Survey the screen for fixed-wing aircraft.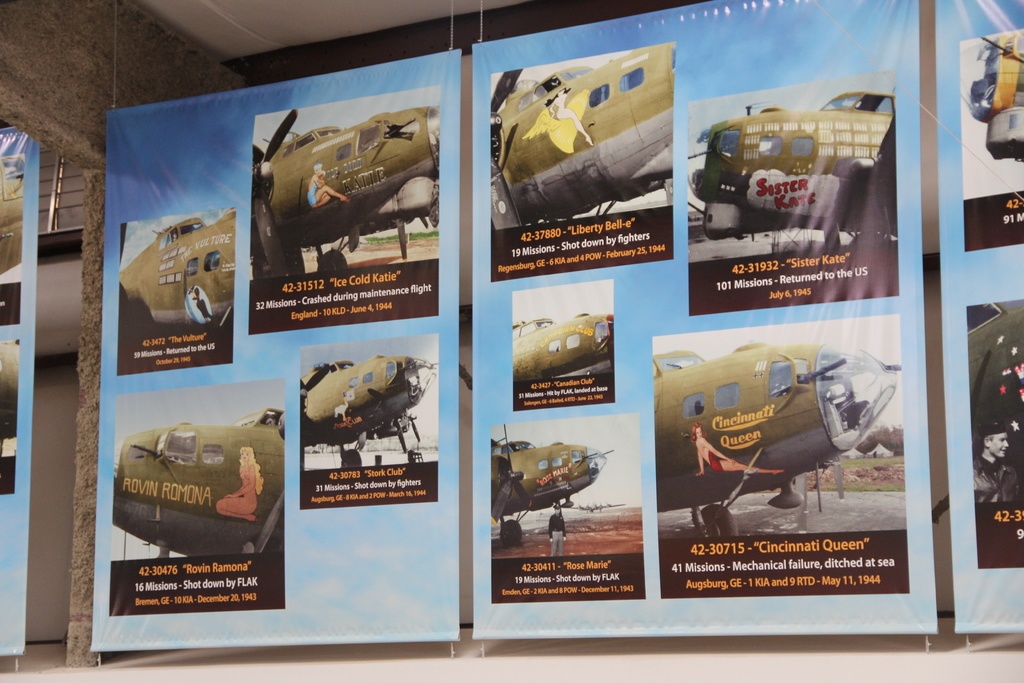
Survey found: locate(250, 103, 436, 283).
